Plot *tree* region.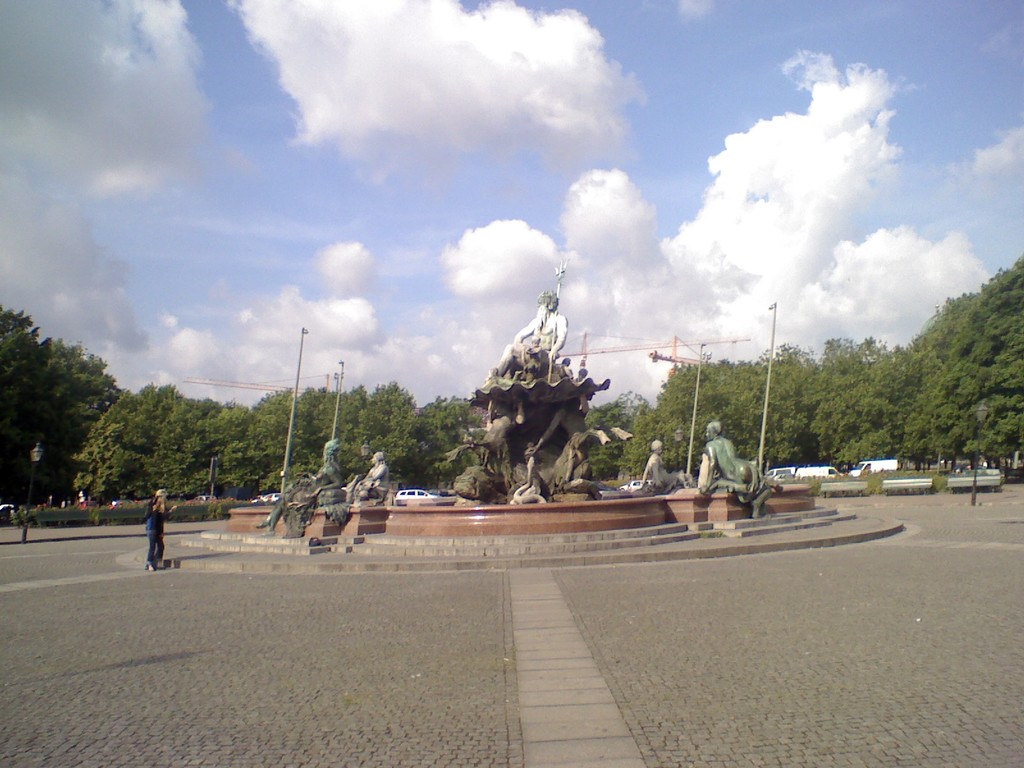
Plotted at crop(340, 372, 390, 486).
